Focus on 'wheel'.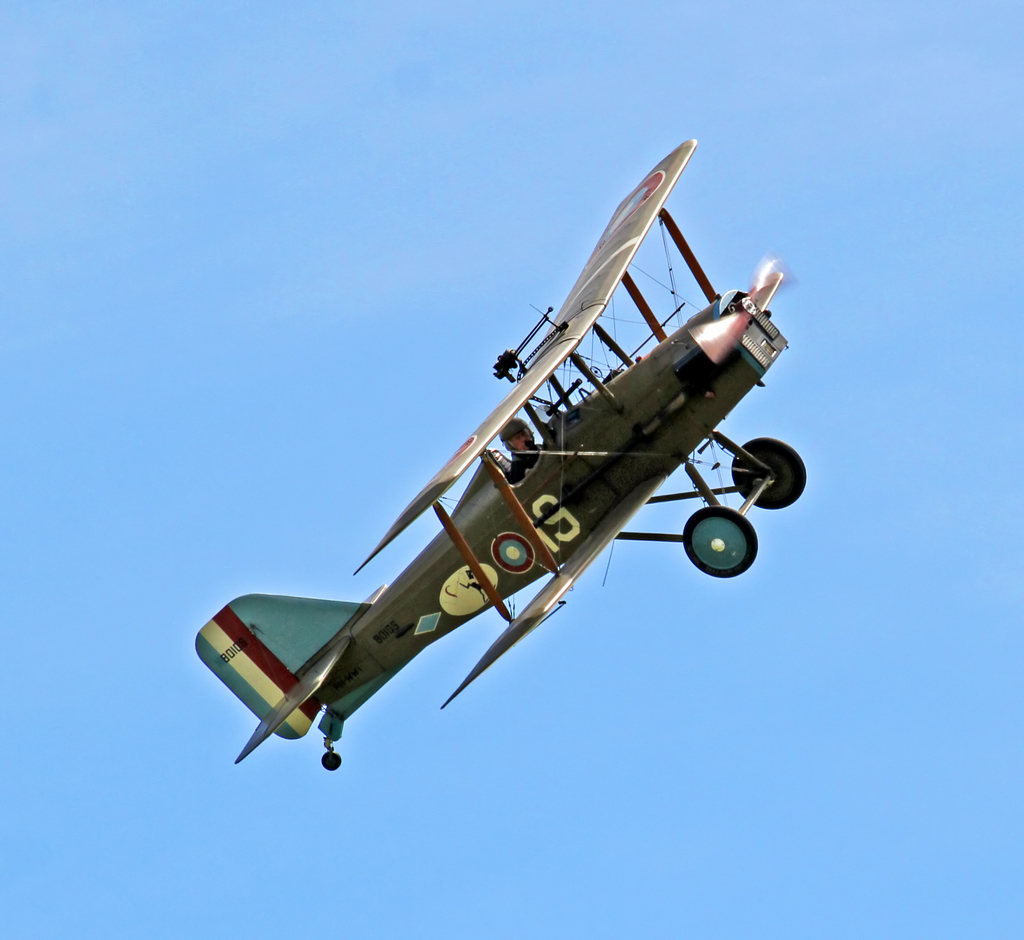
Focused at (730,435,808,510).
